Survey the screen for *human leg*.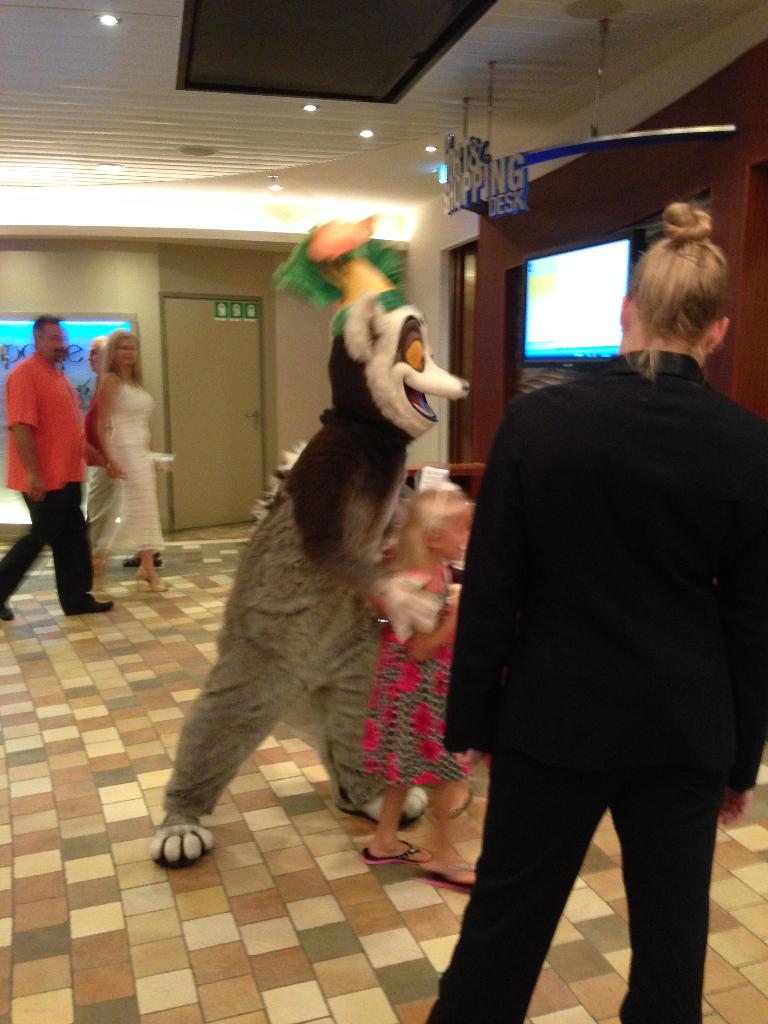
Survey found: <box>0,516,45,619</box>.
